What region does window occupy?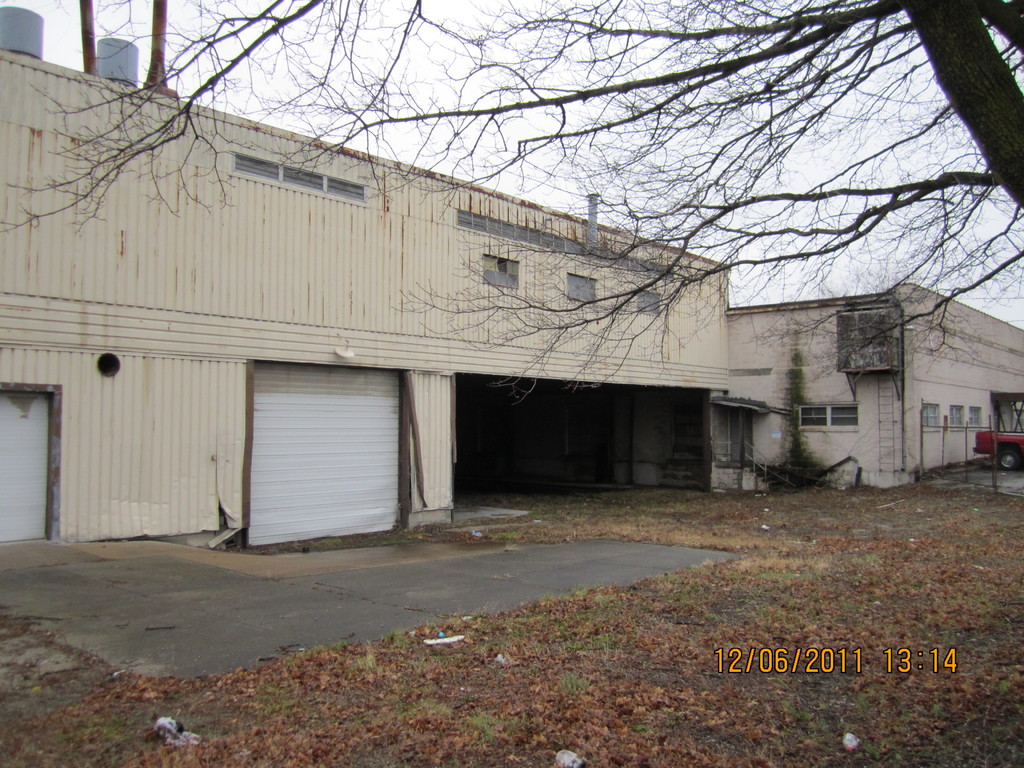
detection(636, 285, 666, 312).
